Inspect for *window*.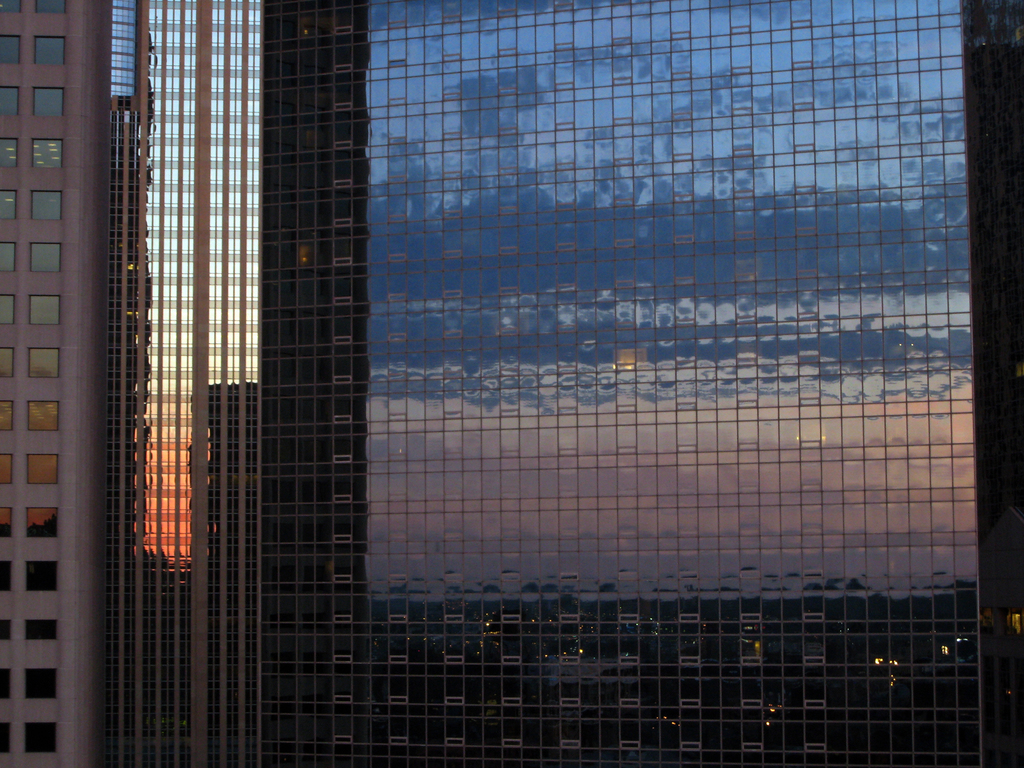
Inspection: {"left": 29, "top": 401, "right": 60, "bottom": 433}.
